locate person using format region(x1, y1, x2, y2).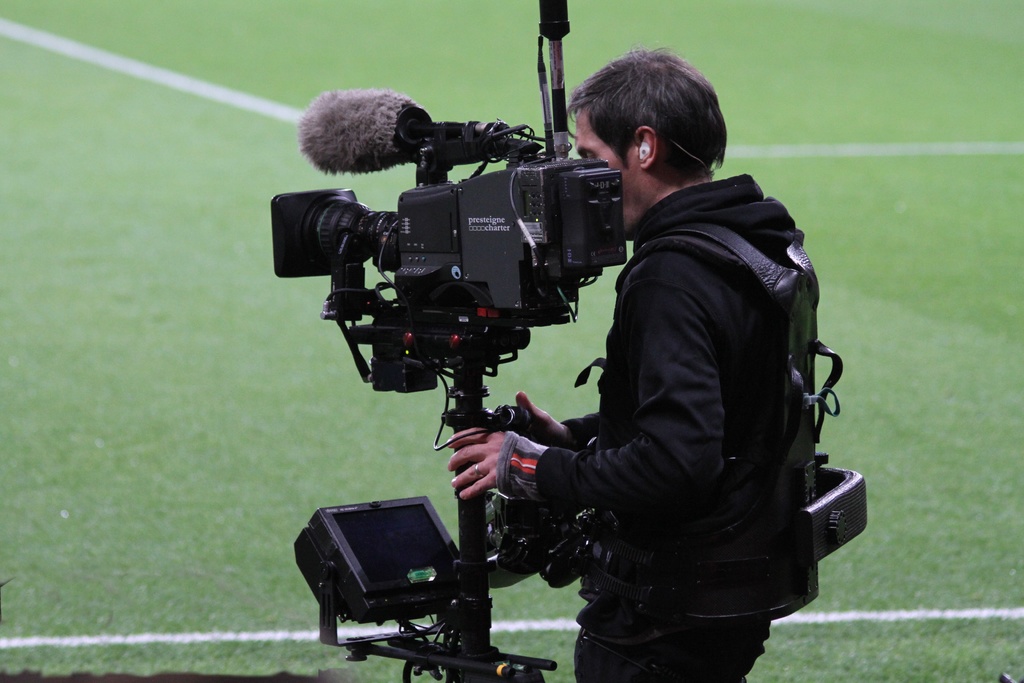
region(415, 57, 832, 682).
